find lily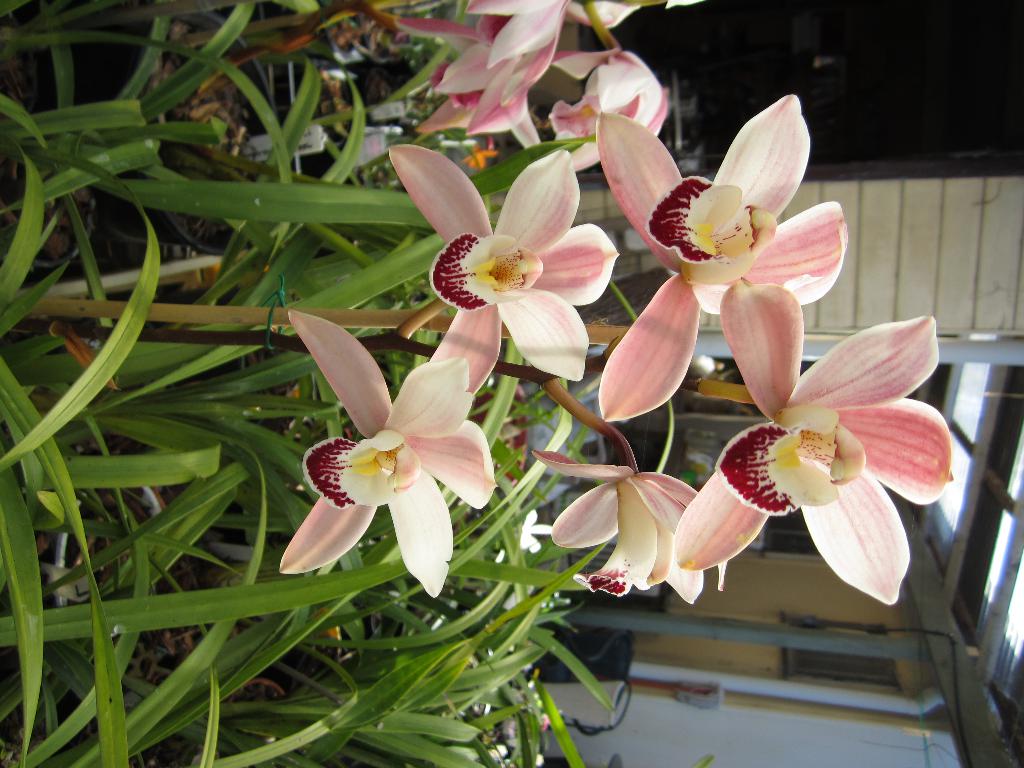
532:452:732:606
